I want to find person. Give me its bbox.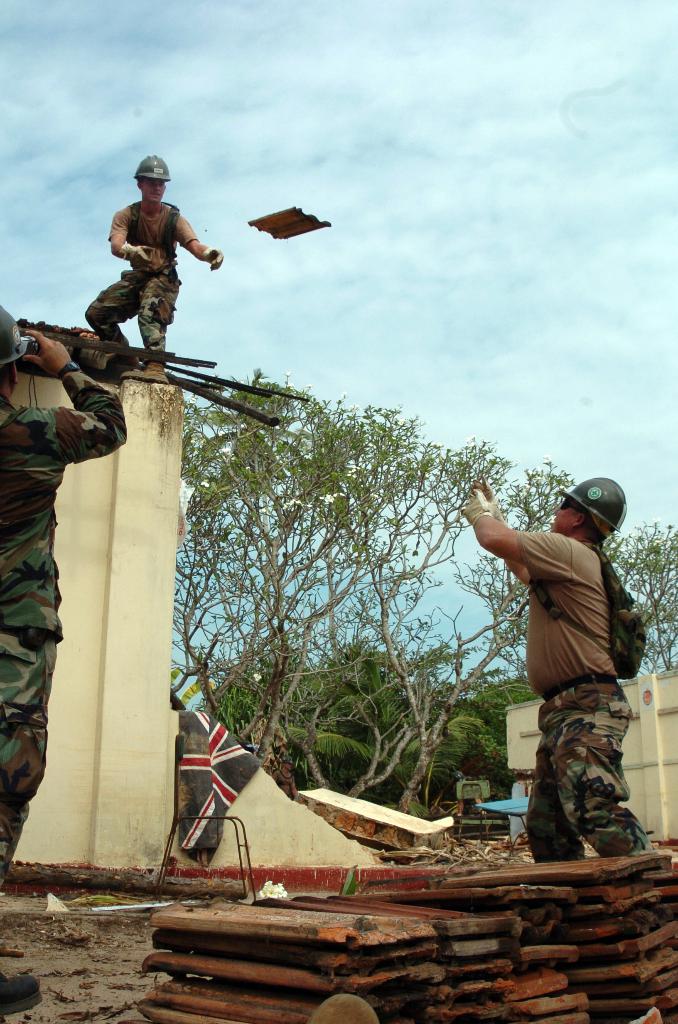
rect(0, 301, 127, 881).
